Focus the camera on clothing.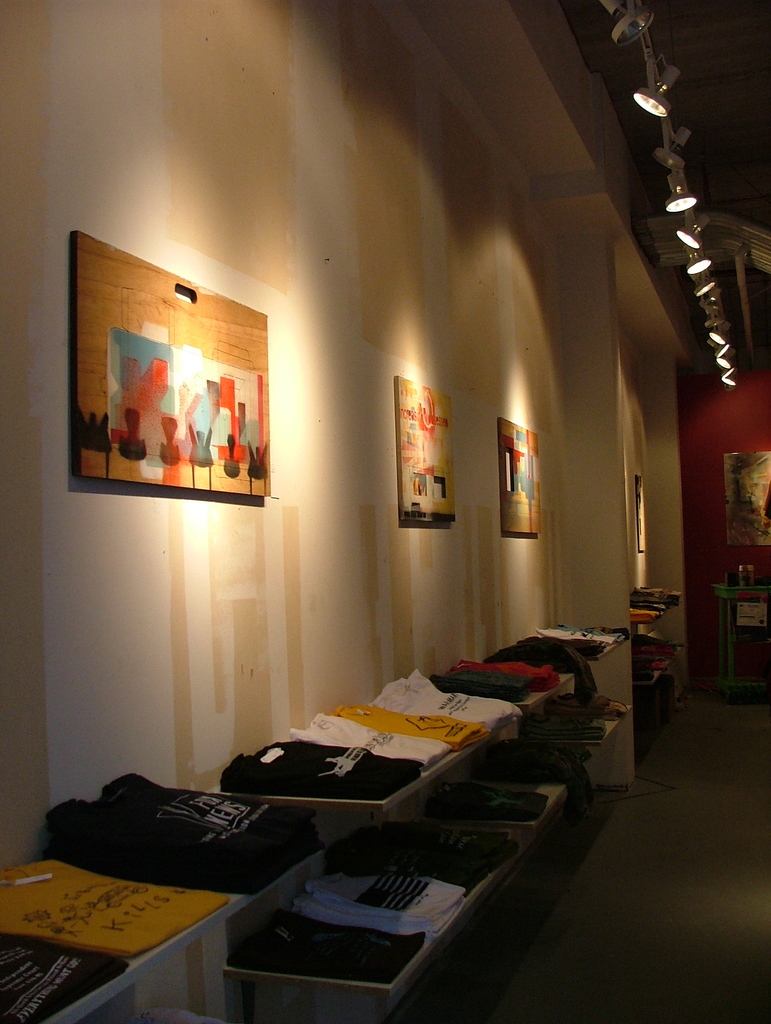
Focus region: pyautogui.locateOnScreen(0, 855, 225, 957).
